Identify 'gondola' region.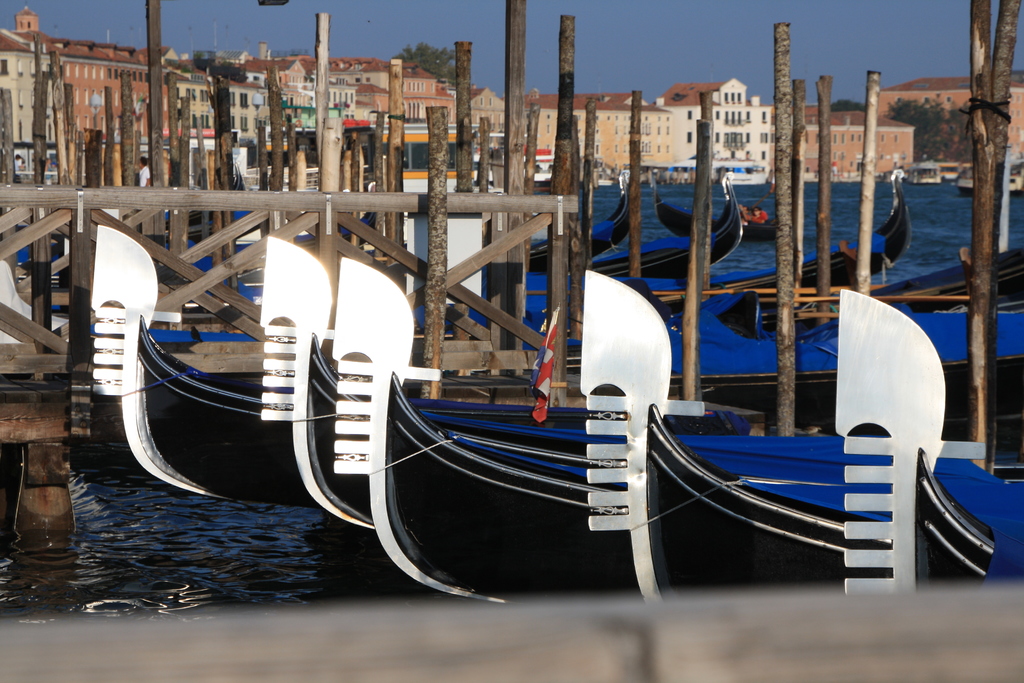
Region: 91:225:1023:507.
